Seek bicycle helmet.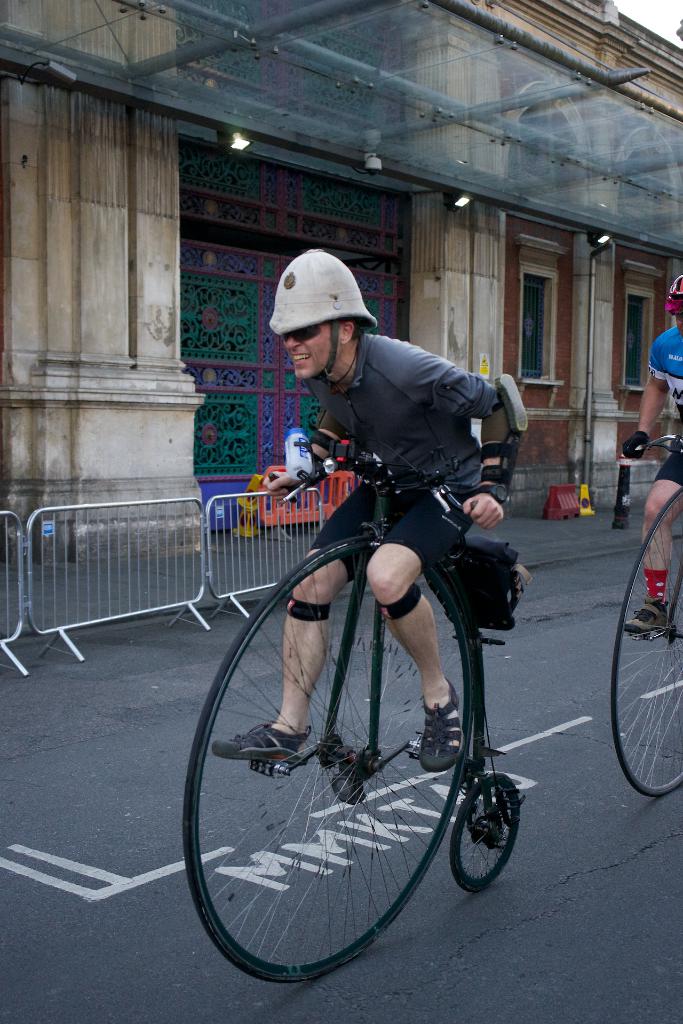
box(268, 246, 377, 379).
